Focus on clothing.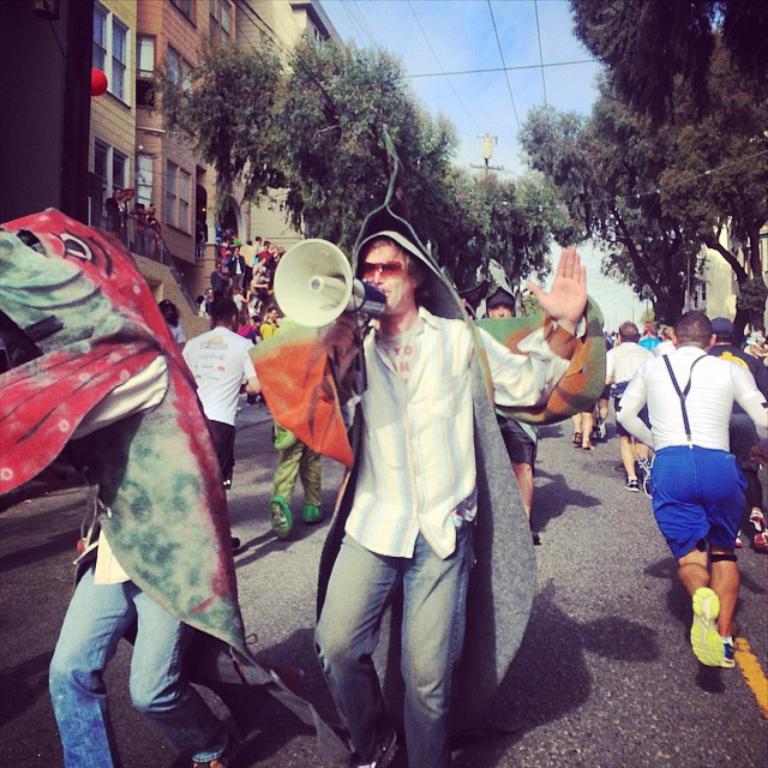
Focused at box(250, 276, 265, 300).
